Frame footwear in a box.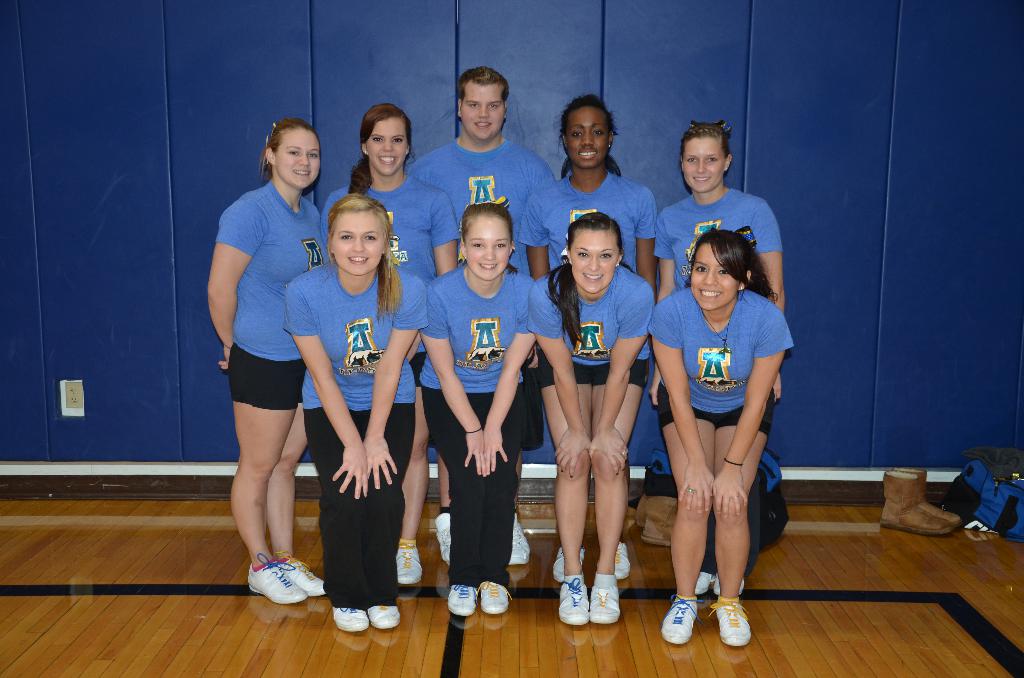
[691, 571, 714, 595].
